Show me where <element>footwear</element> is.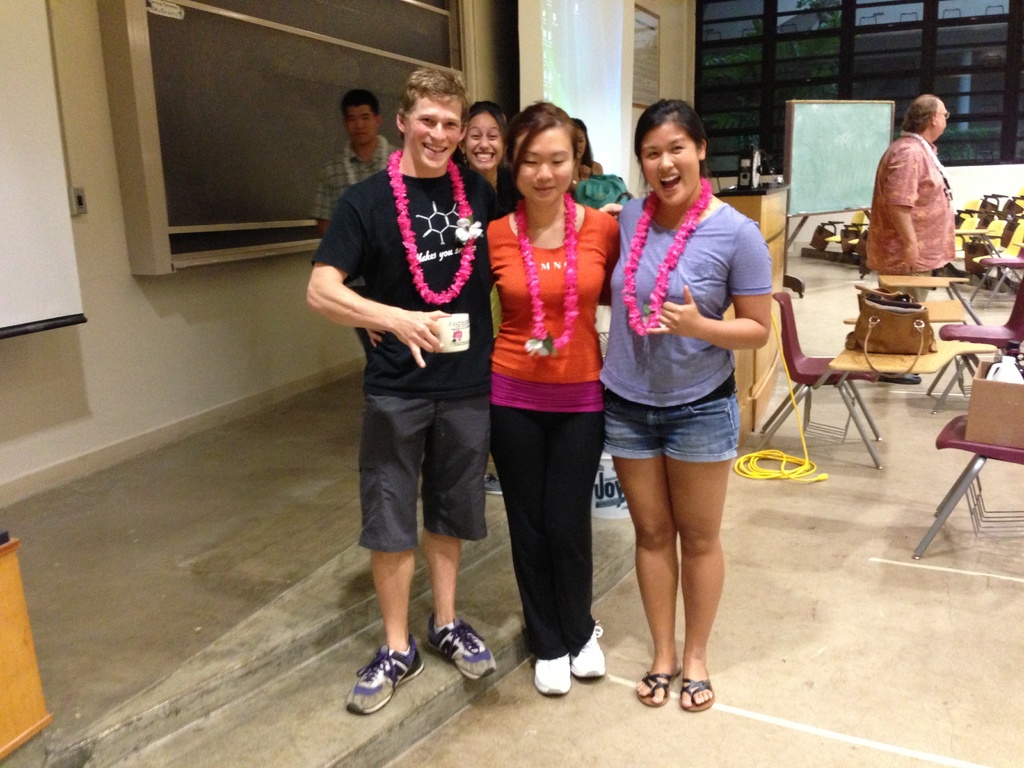
<element>footwear</element> is at <box>480,468,502,496</box>.
